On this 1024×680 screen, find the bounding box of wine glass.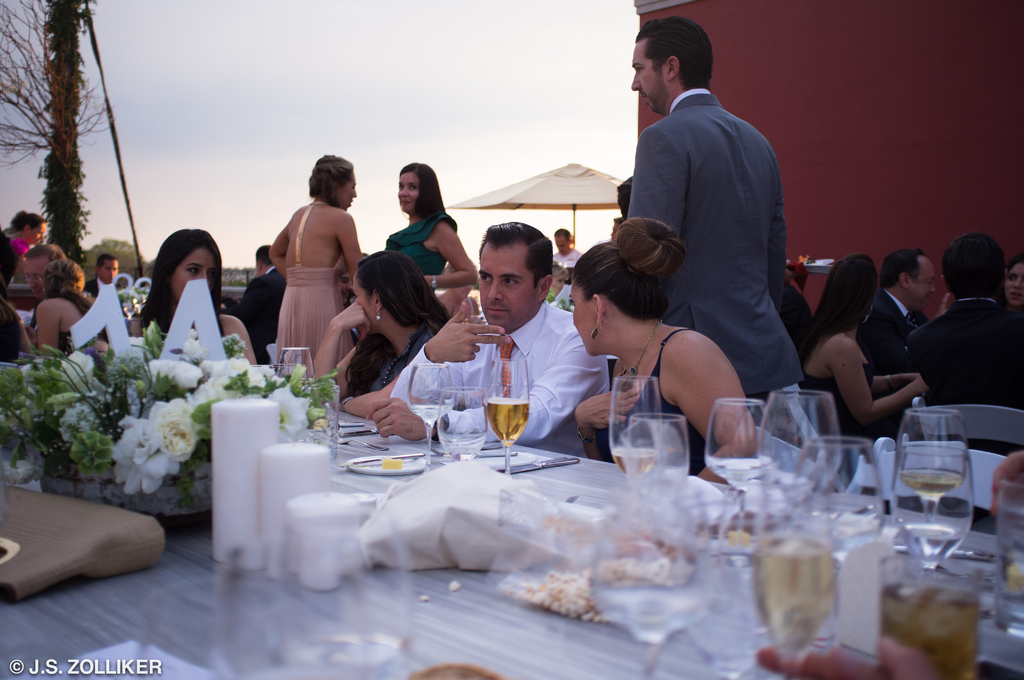
Bounding box: rect(792, 436, 886, 555).
